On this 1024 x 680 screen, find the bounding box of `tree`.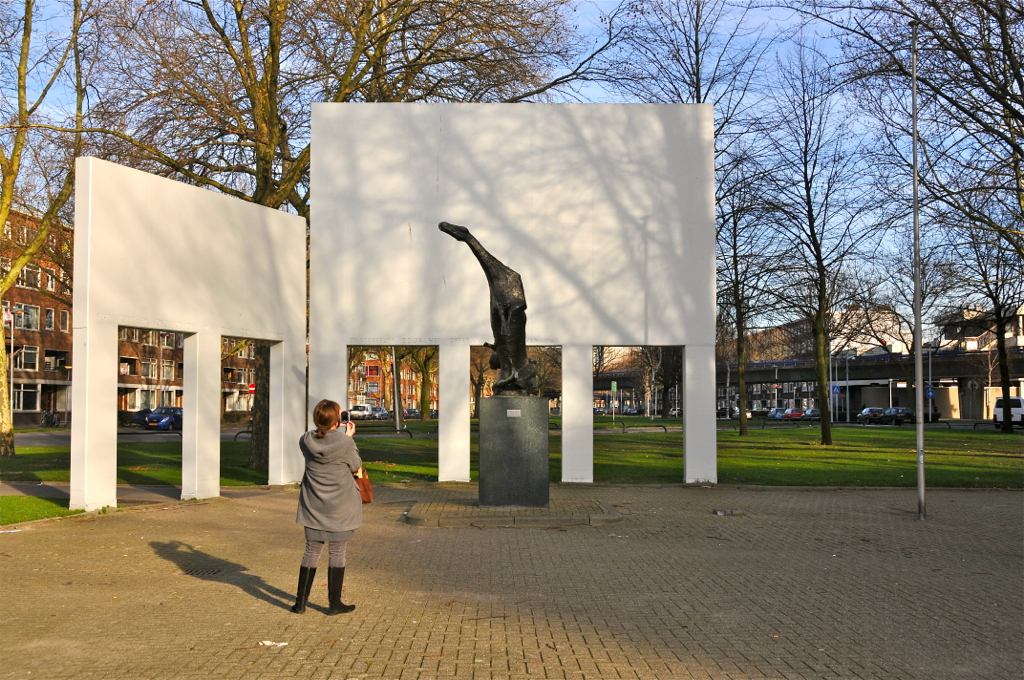
Bounding box: crop(408, 338, 441, 437).
